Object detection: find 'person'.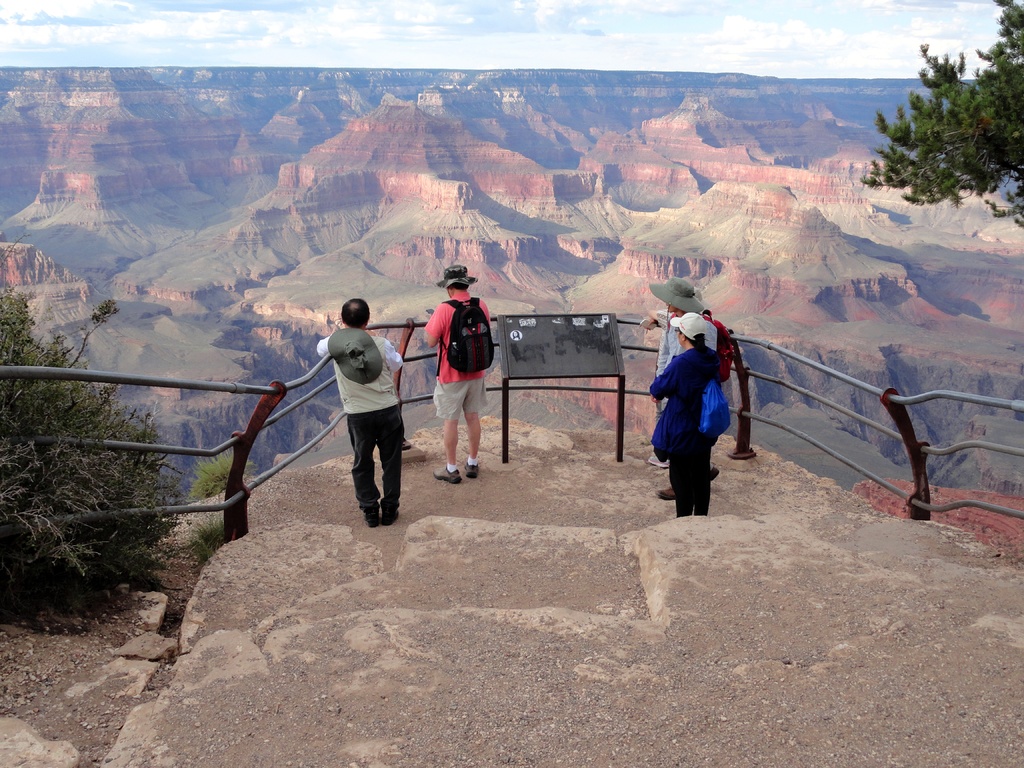
(641, 278, 716, 500).
